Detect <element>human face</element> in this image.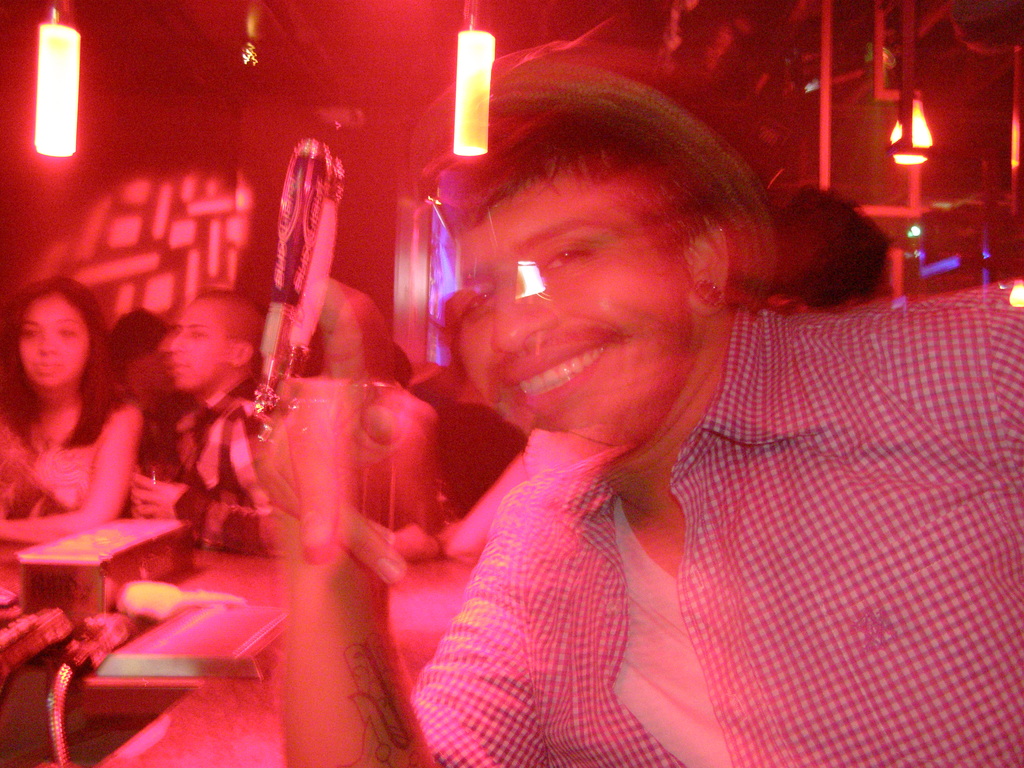
Detection: <region>17, 293, 90, 387</region>.
